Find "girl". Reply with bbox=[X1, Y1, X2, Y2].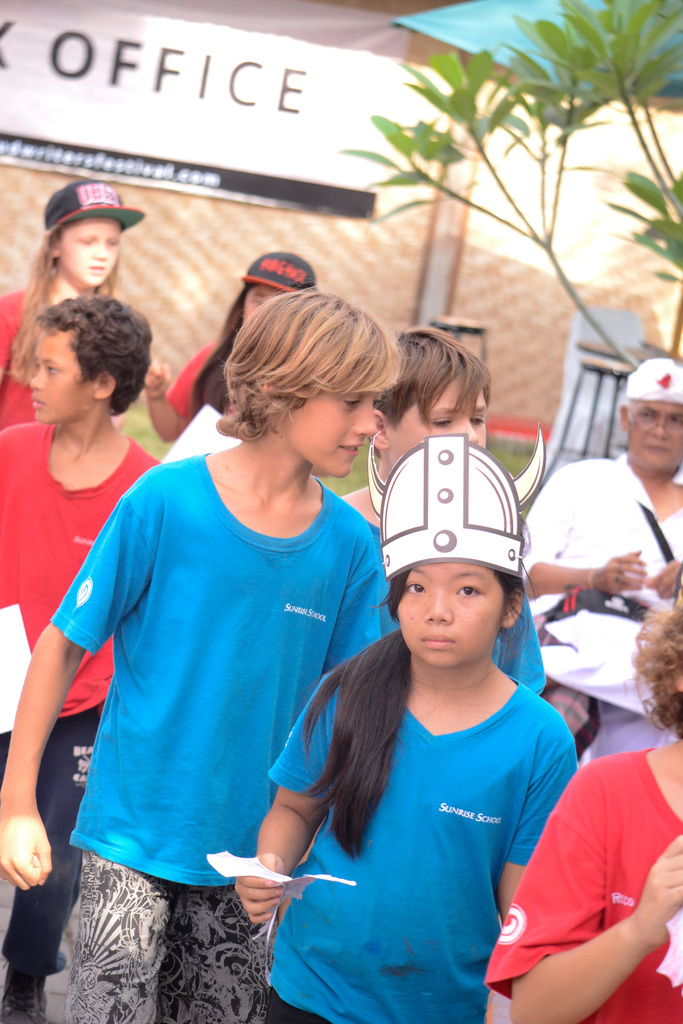
bbox=[228, 417, 579, 1023].
